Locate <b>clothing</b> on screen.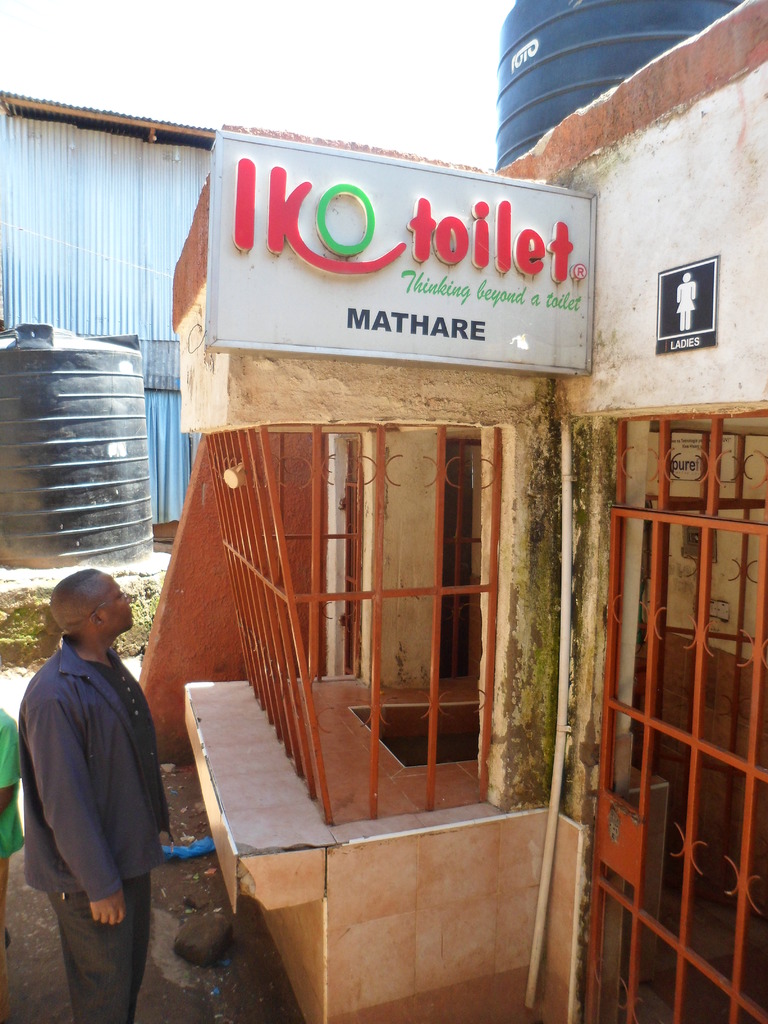
On screen at x1=3, y1=626, x2=166, y2=1023.
